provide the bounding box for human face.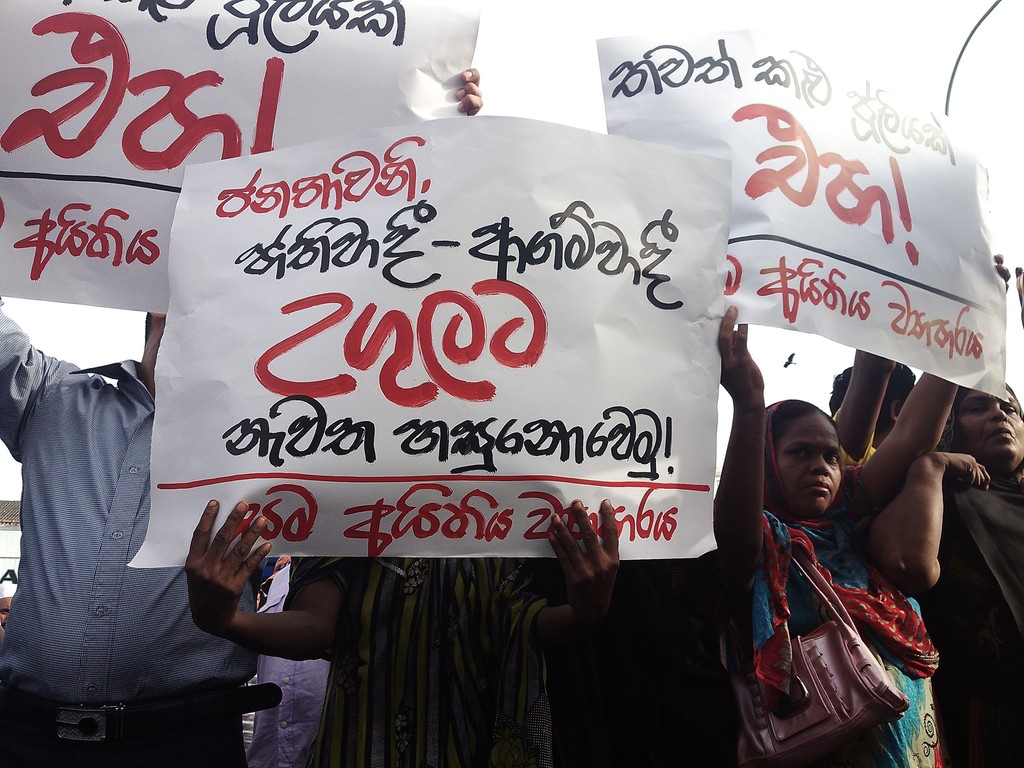
771 409 844 527.
